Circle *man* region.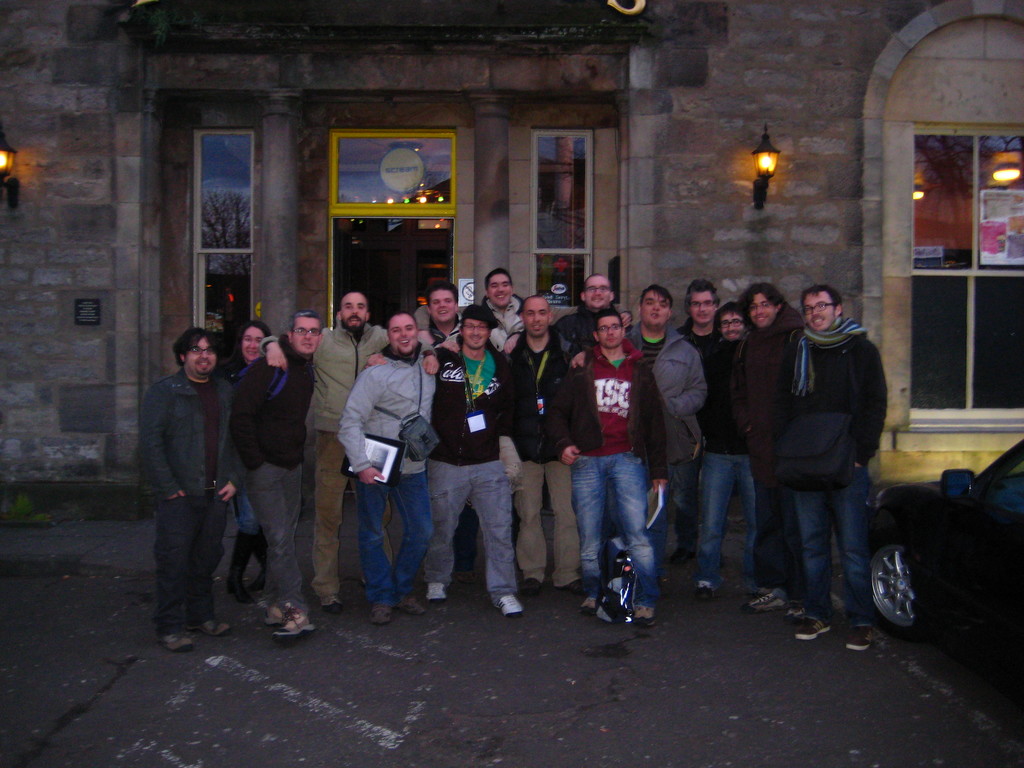
Region: detection(478, 269, 523, 358).
